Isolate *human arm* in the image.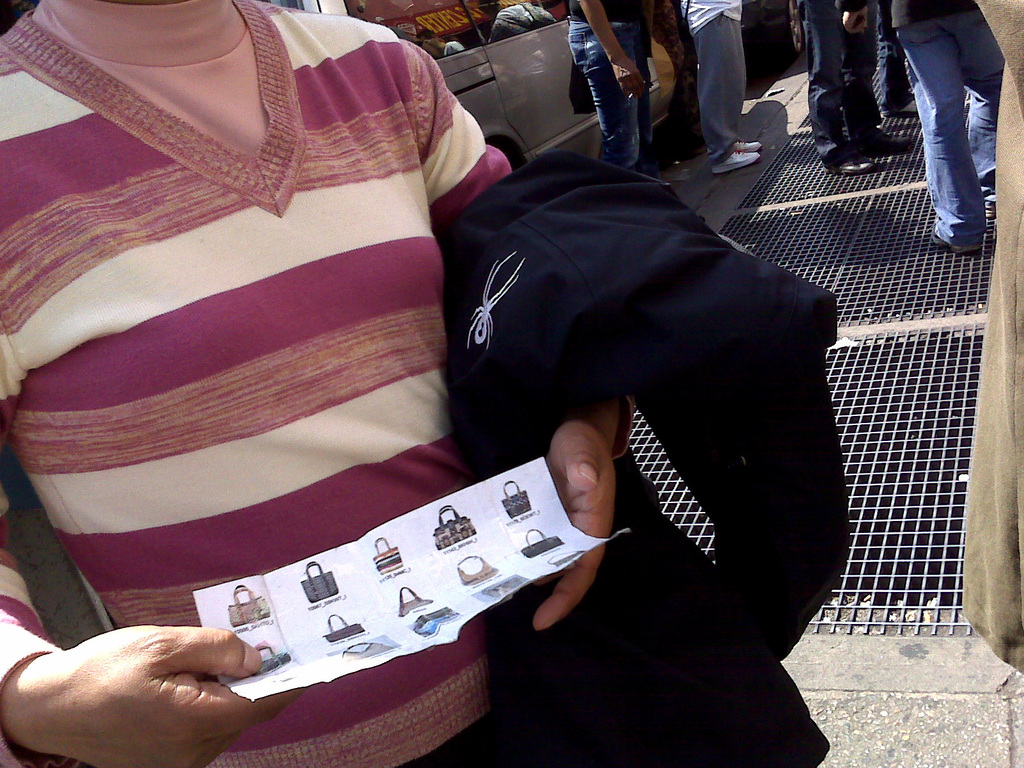
Isolated region: bbox=(0, 54, 268, 767).
